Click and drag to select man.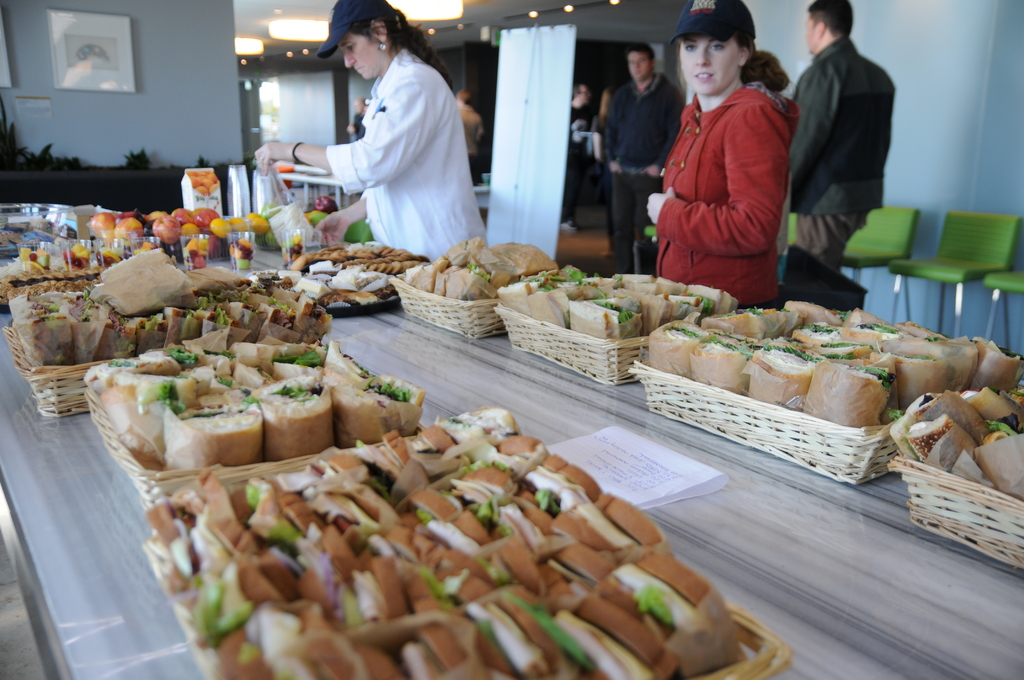
Selection: 792 3 909 271.
